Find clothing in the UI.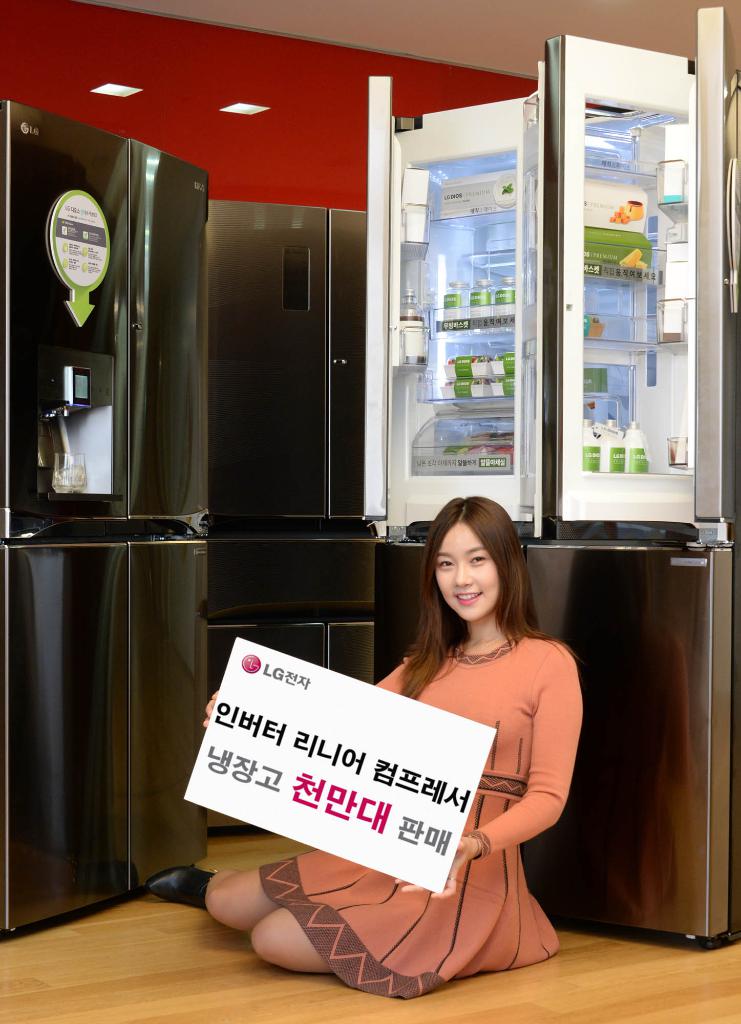
UI element at locate(200, 598, 598, 950).
